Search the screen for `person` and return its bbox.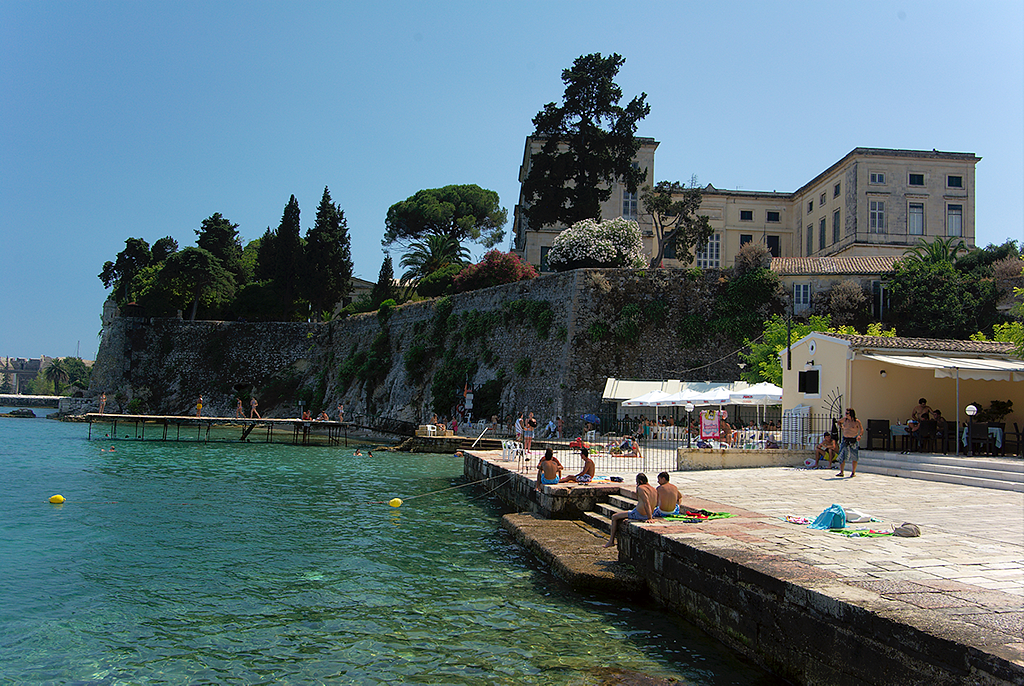
Found: (569, 448, 596, 487).
